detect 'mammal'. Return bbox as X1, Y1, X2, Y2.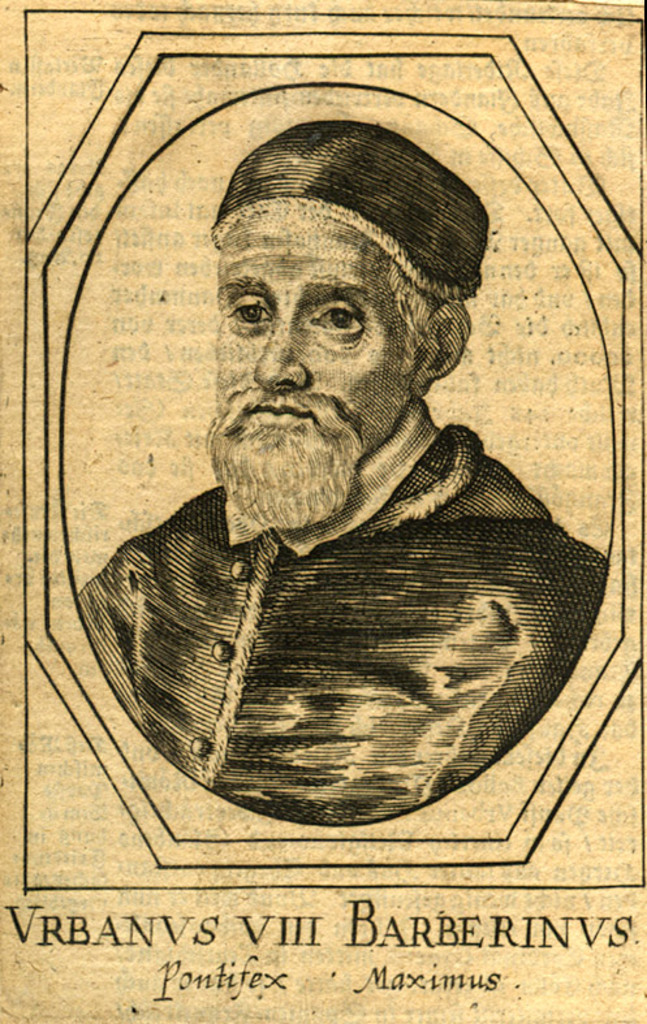
76, 120, 612, 828.
